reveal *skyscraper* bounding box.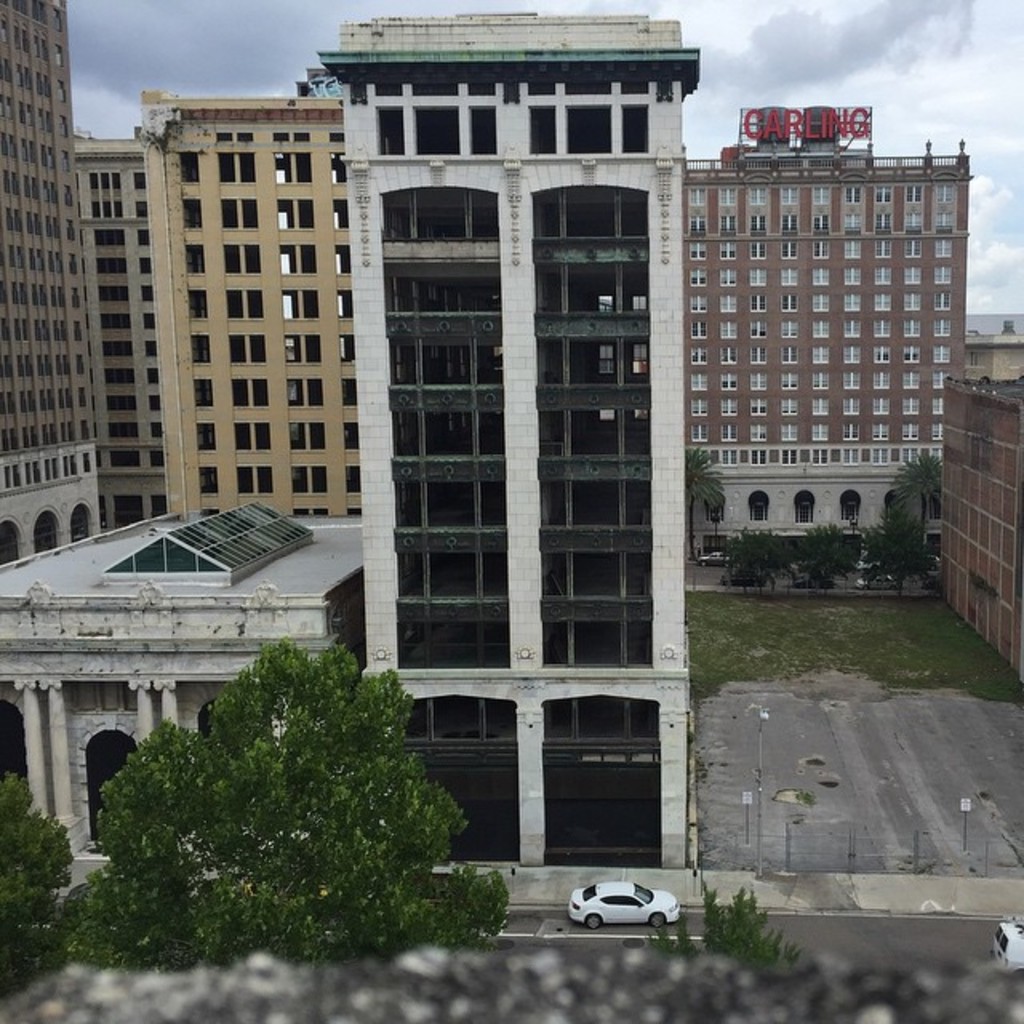
Revealed: <box>70,131,192,539</box>.
